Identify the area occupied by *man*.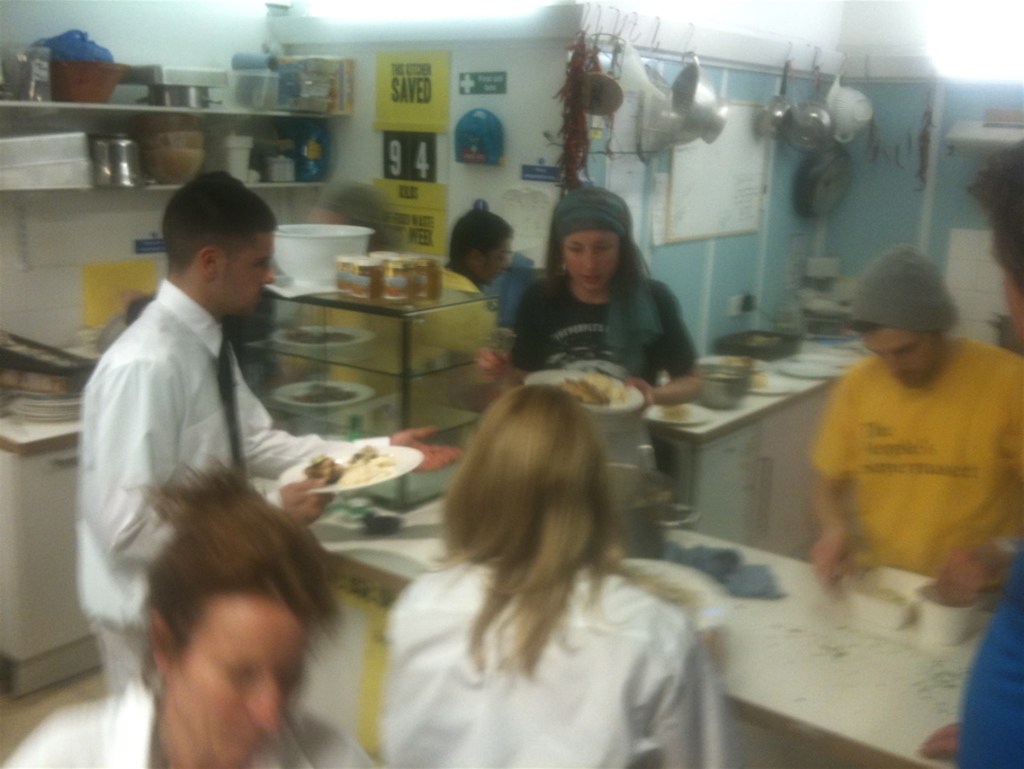
Area: <bbox>363, 205, 521, 375</bbox>.
